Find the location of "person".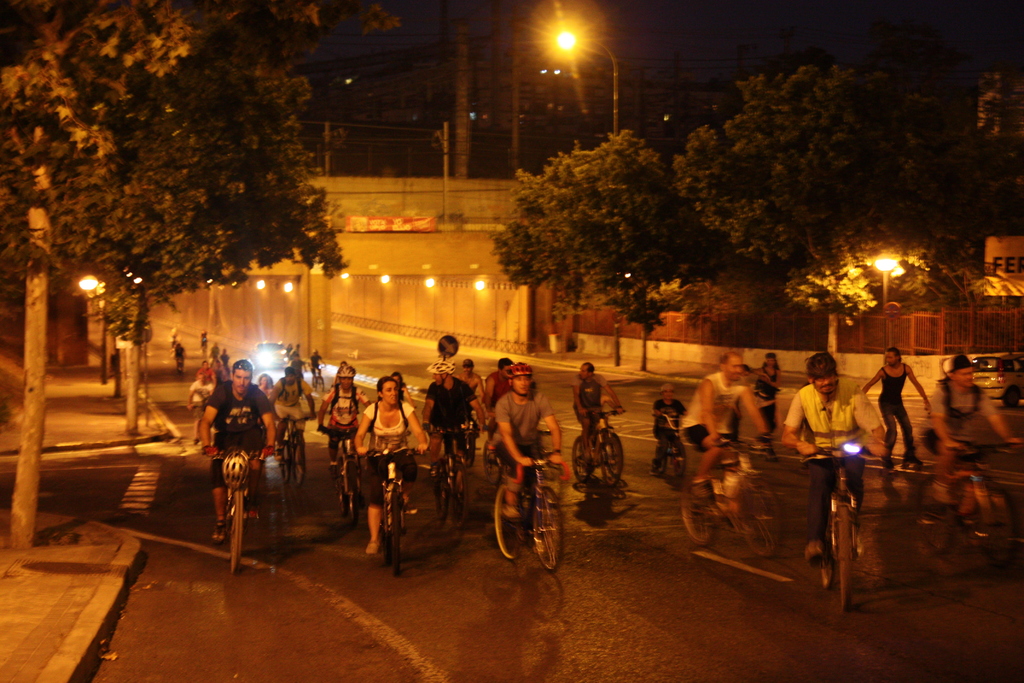
Location: bbox(208, 345, 221, 357).
